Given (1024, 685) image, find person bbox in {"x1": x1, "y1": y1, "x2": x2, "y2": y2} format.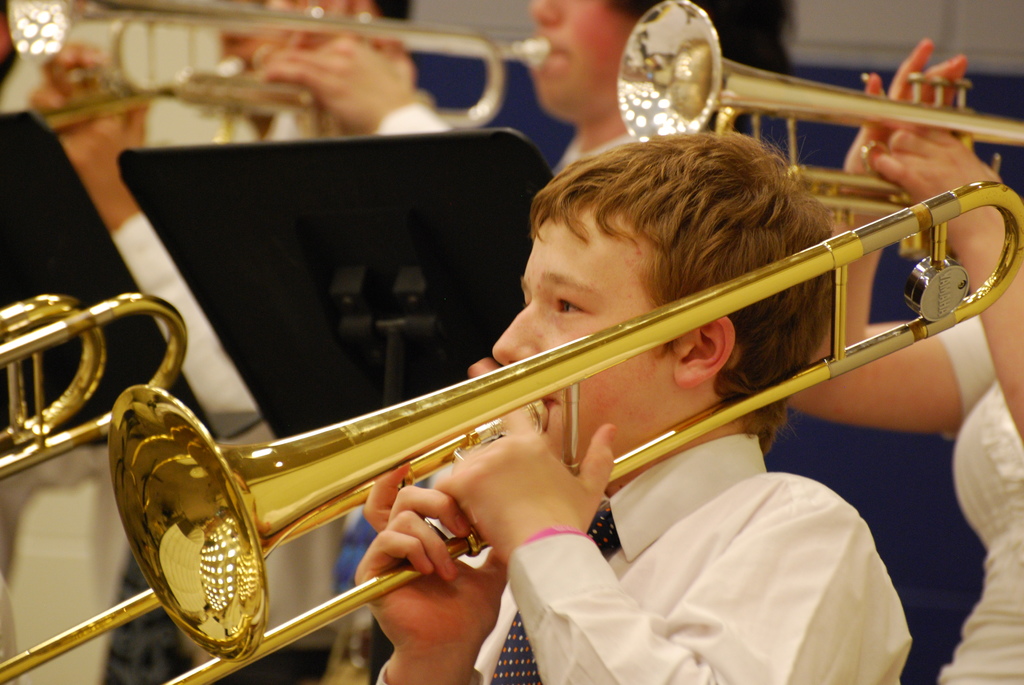
{"x1": 518, "y1": 0, "x2": 794, "y2": 180}.
